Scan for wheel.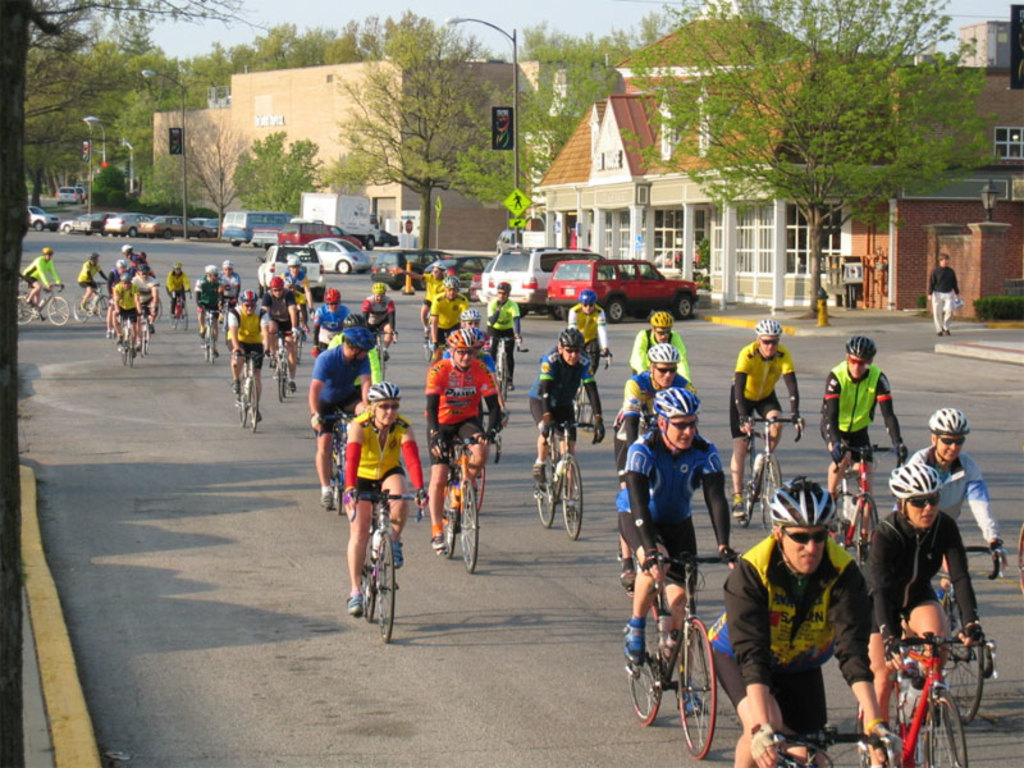
Scan result: detection(438, 466, 467, 562).
